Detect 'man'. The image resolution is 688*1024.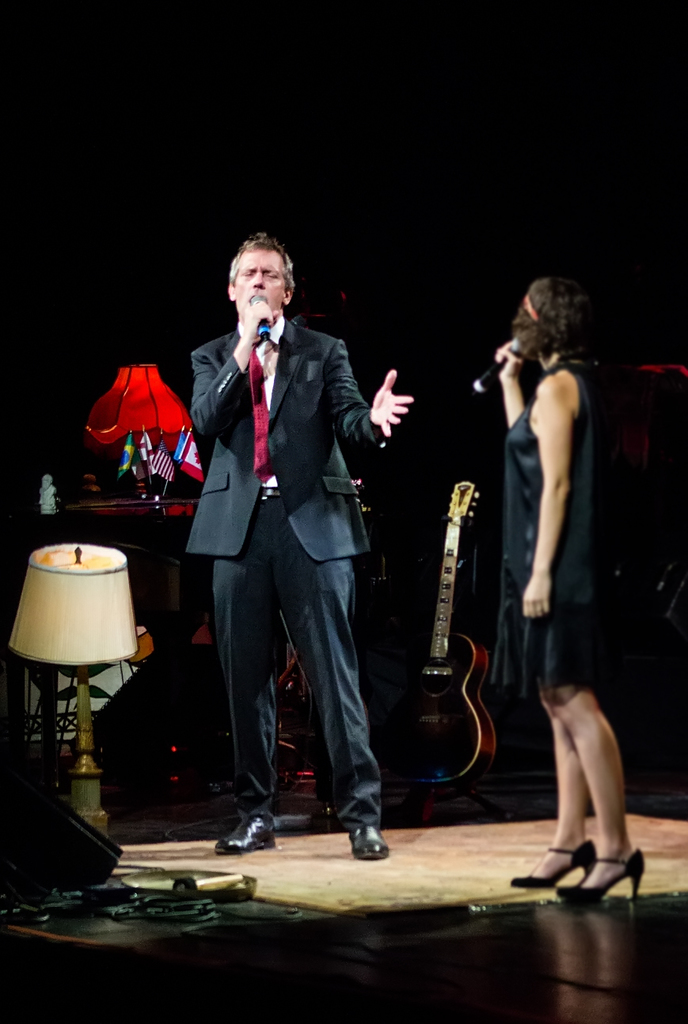
region(161, 211, 397, 856).
